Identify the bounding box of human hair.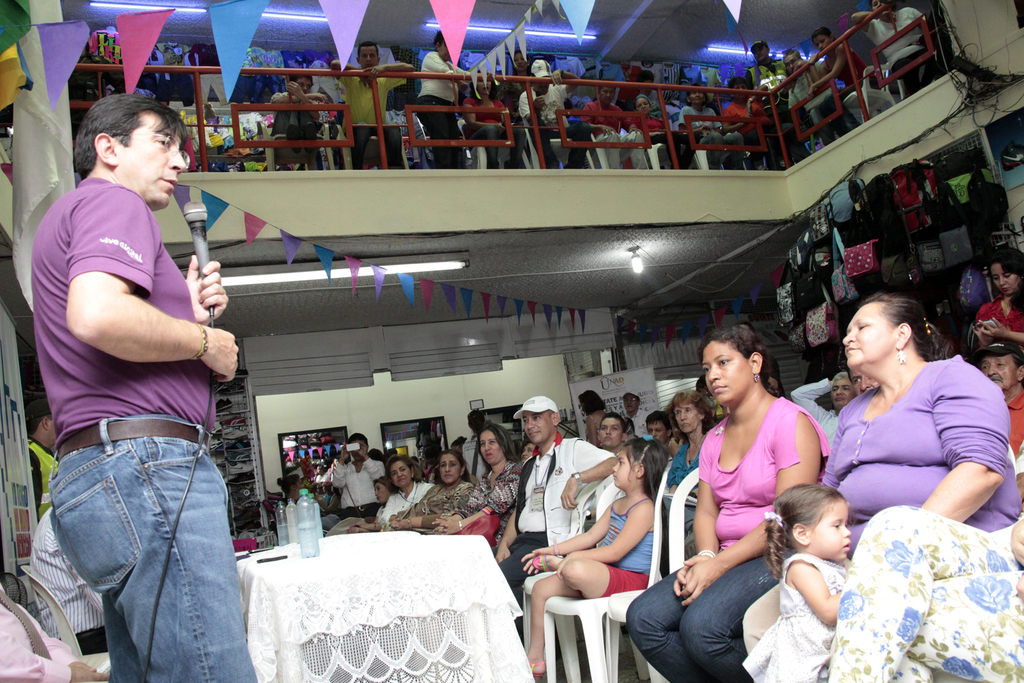
crop(474, 423, 521, 462).
